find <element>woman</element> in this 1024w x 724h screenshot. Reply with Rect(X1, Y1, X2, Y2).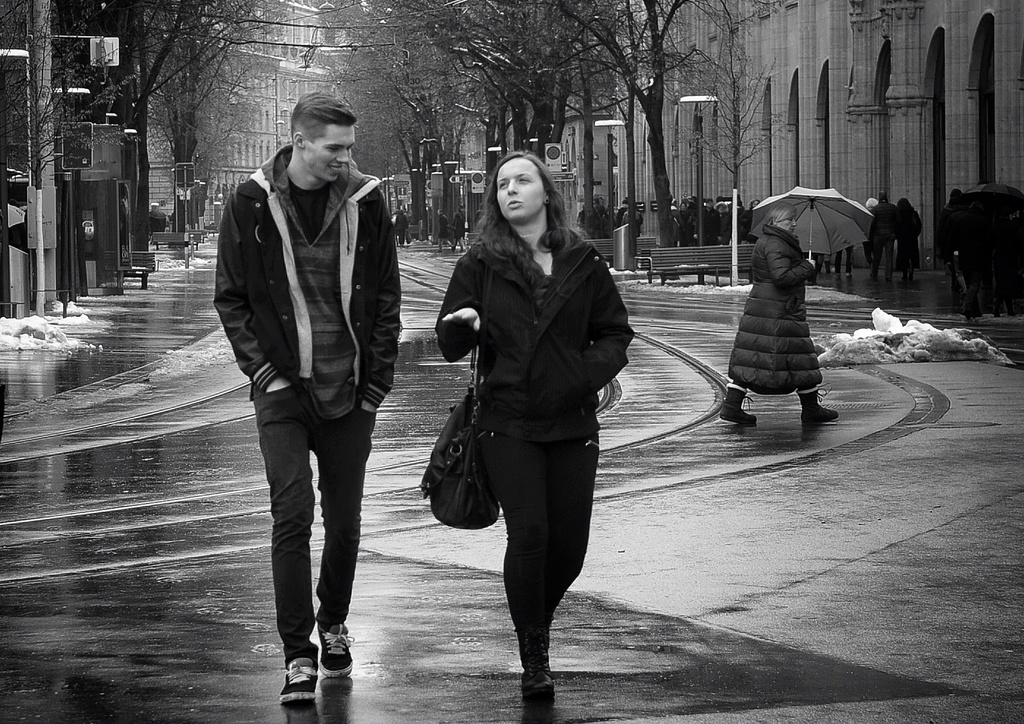
Rect(436, 208, 452, 252).
